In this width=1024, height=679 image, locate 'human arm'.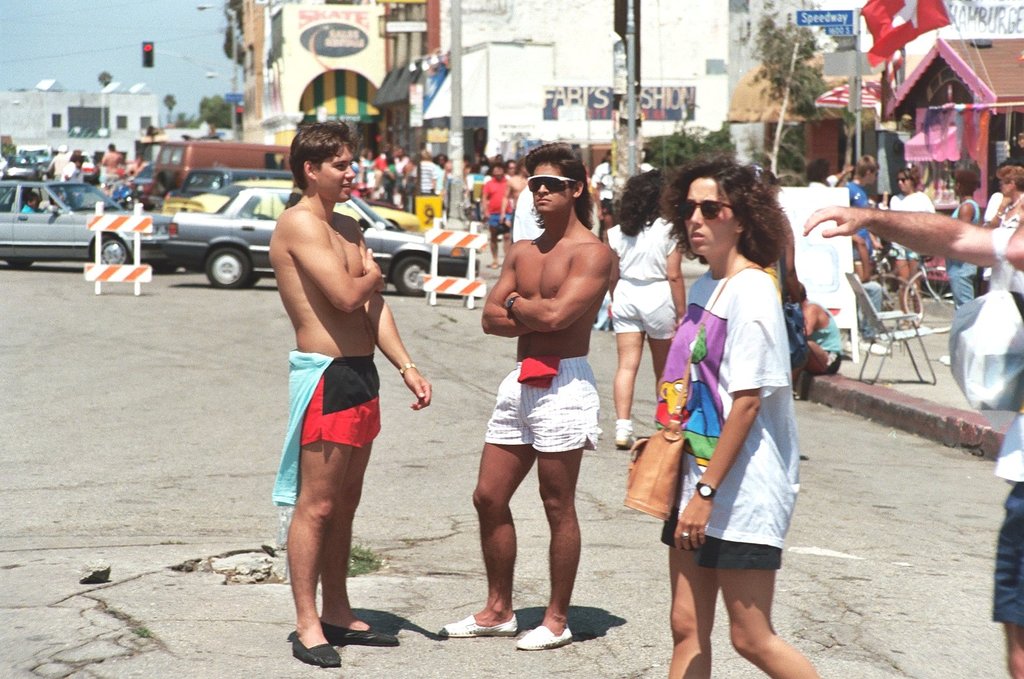
Bounding box: bbox(48, 154, 56, 170).
